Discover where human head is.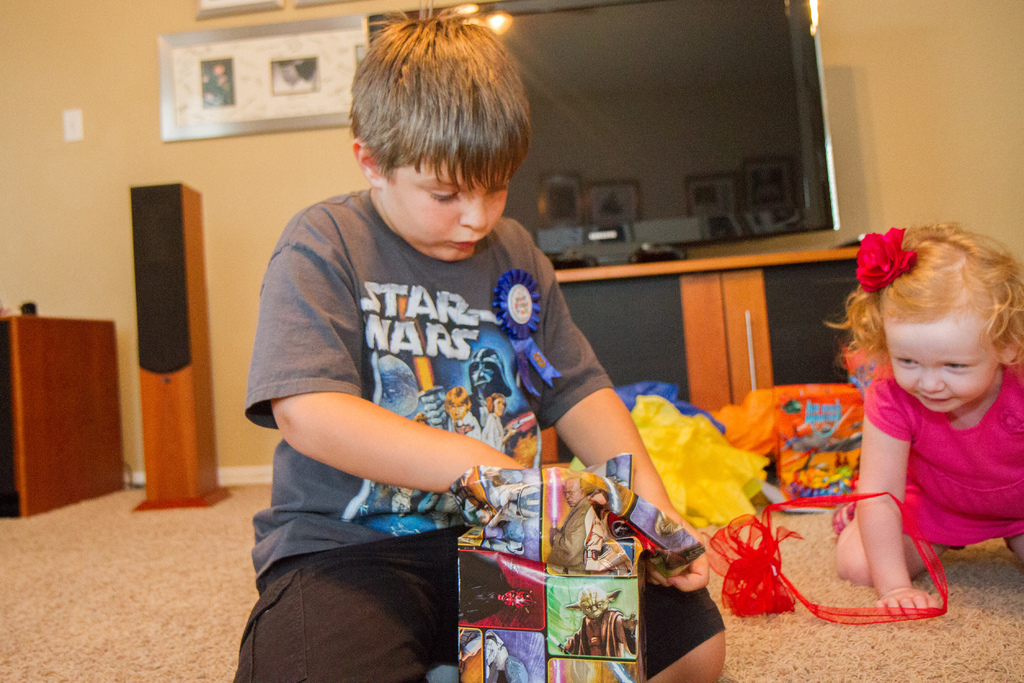
Discovered at 852 234 1013 429.
